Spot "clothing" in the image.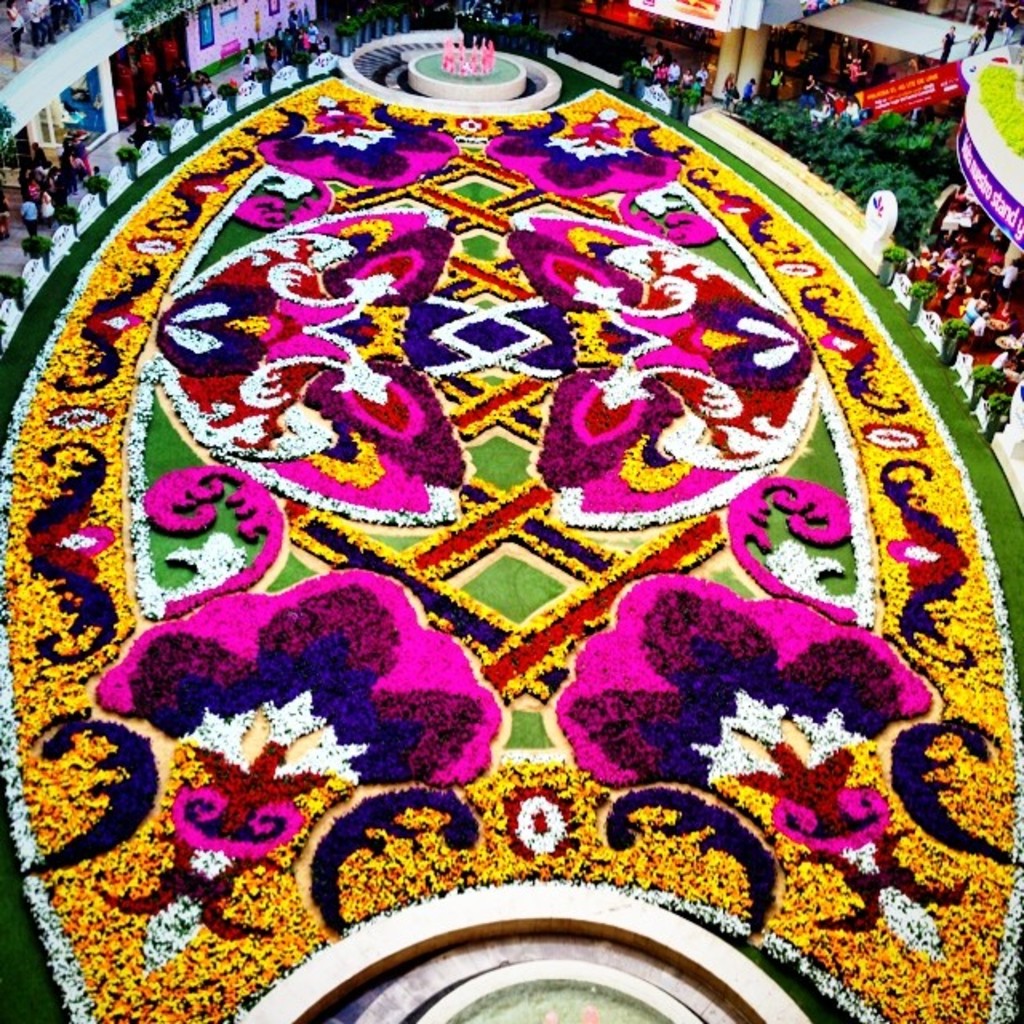
"clothing" found at region(851, 67, 853, 86).
